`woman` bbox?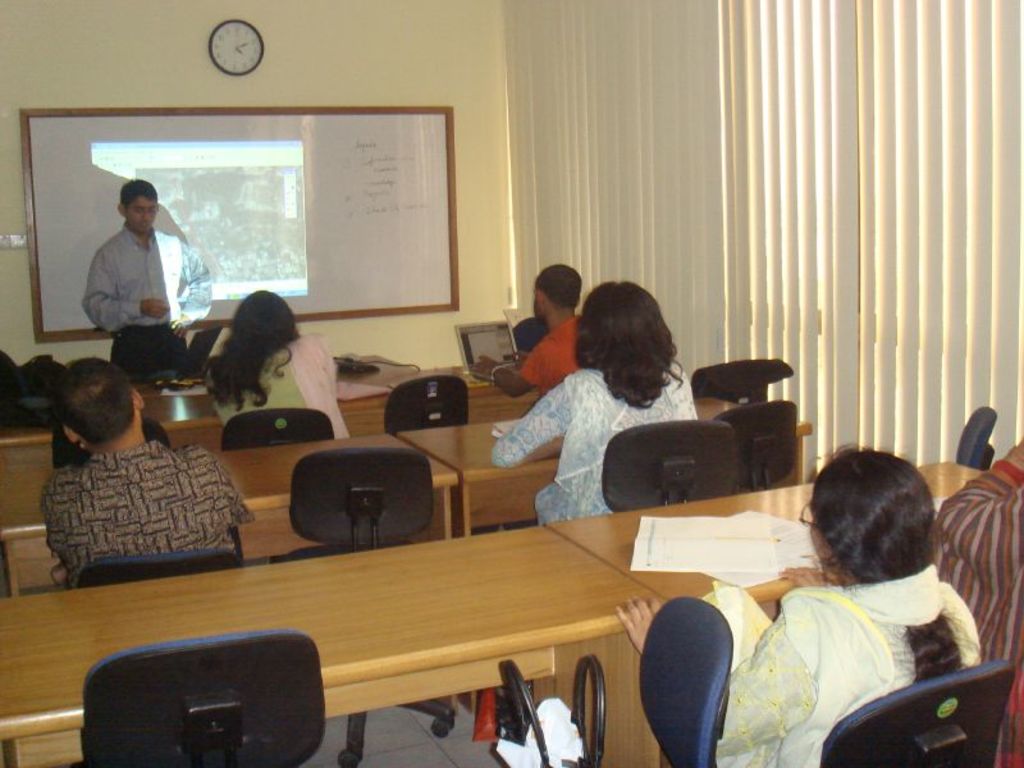
x1=201, y1=288, x2=351, y2=439
